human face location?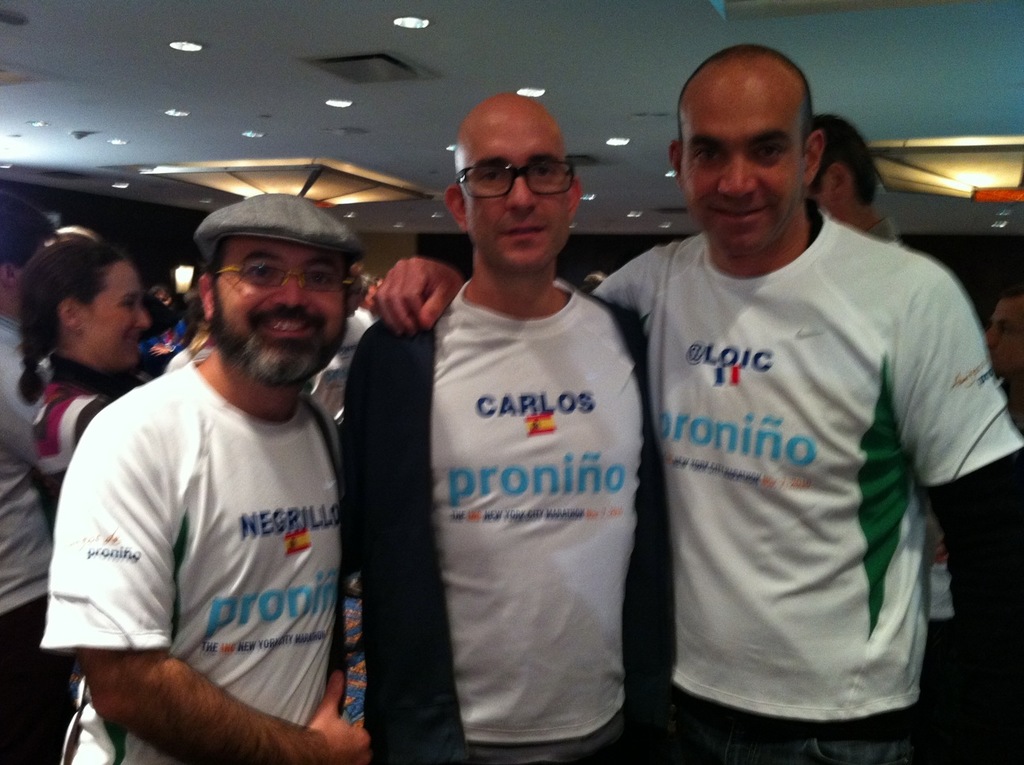
x1=216 y1=232 x2=344 y2=388
